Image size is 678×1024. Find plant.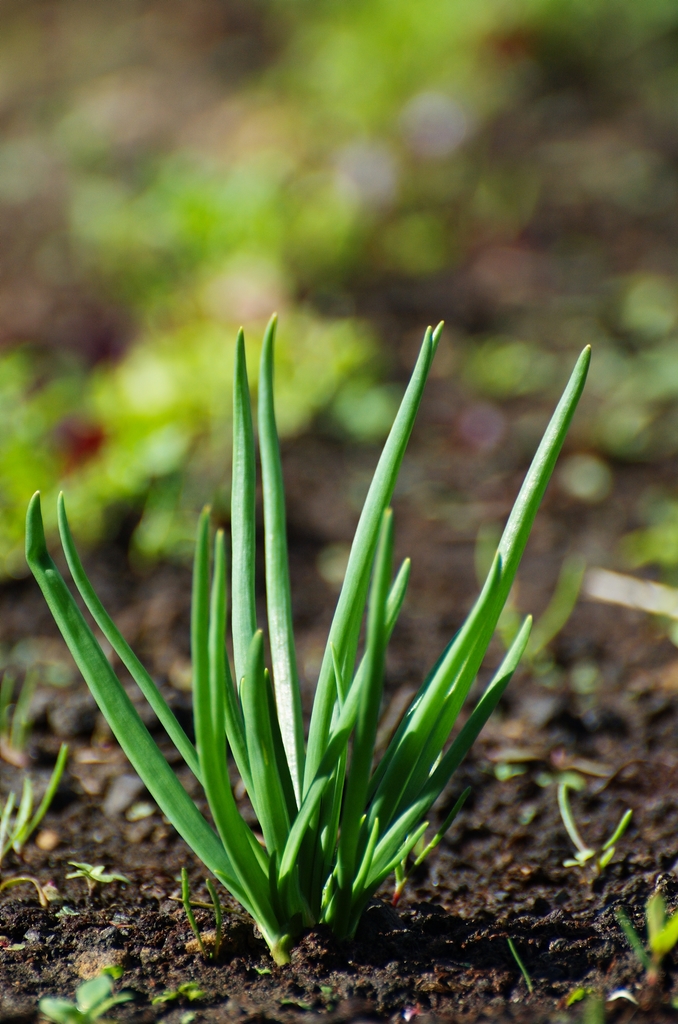
Rect(58, 900, 85, 915).
